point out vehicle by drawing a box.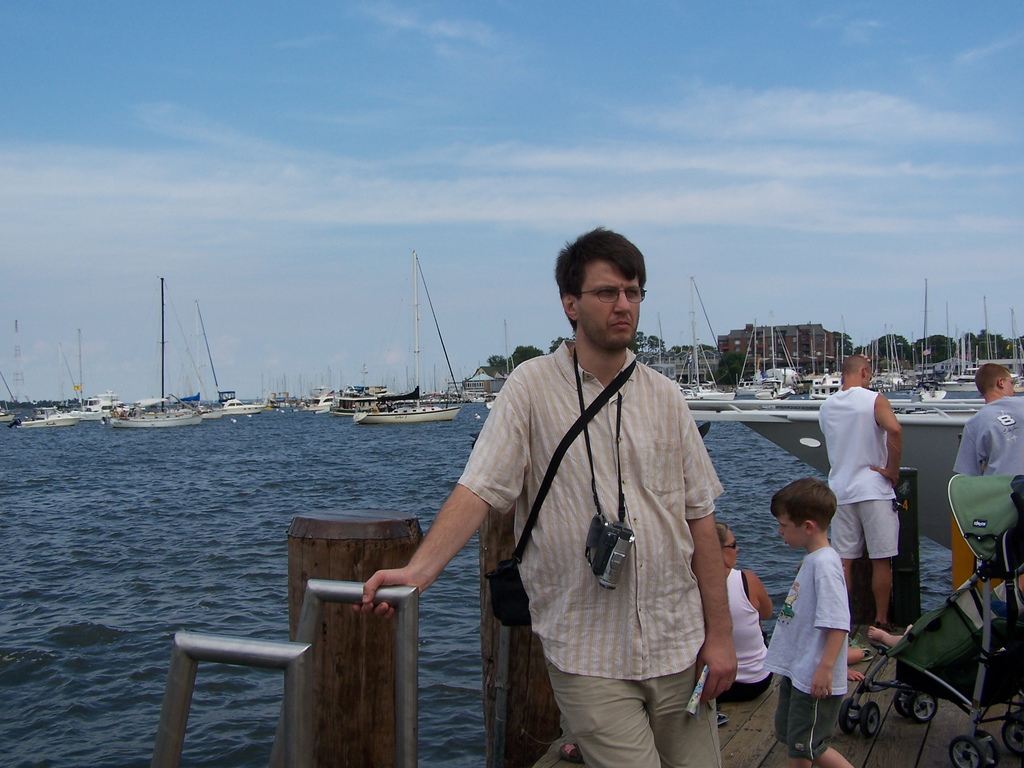
x1=313 y1=393 x2=336 y2=407.
